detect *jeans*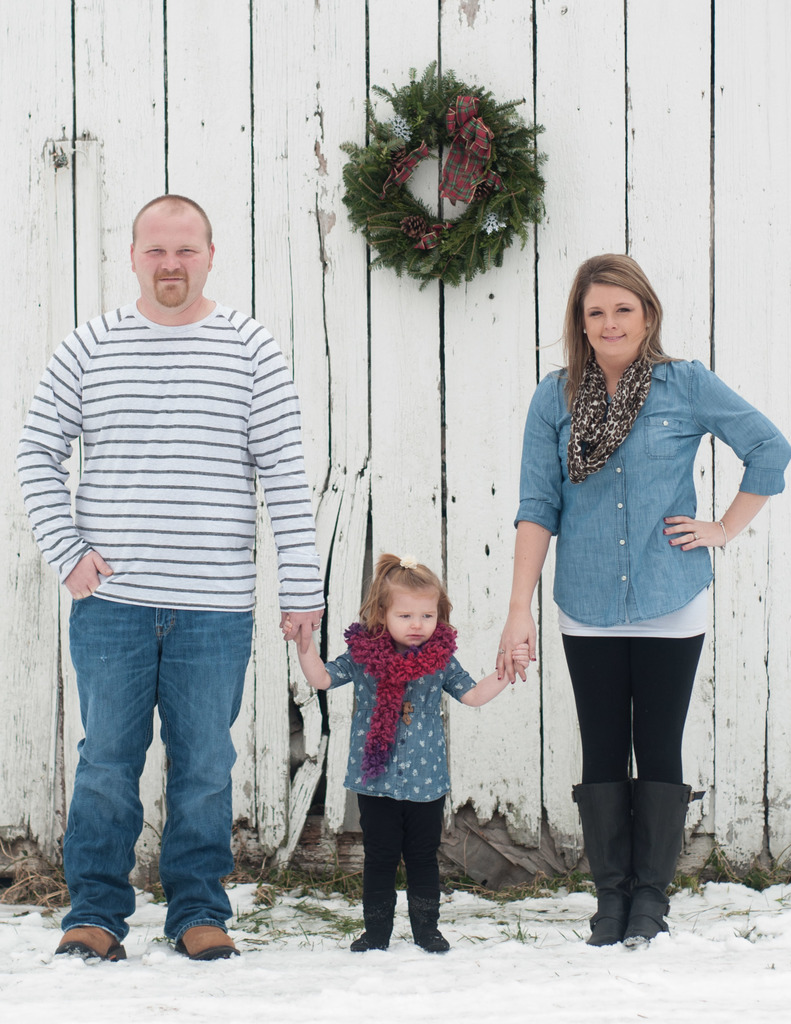
bbox=[52, 603, 250, 981]
